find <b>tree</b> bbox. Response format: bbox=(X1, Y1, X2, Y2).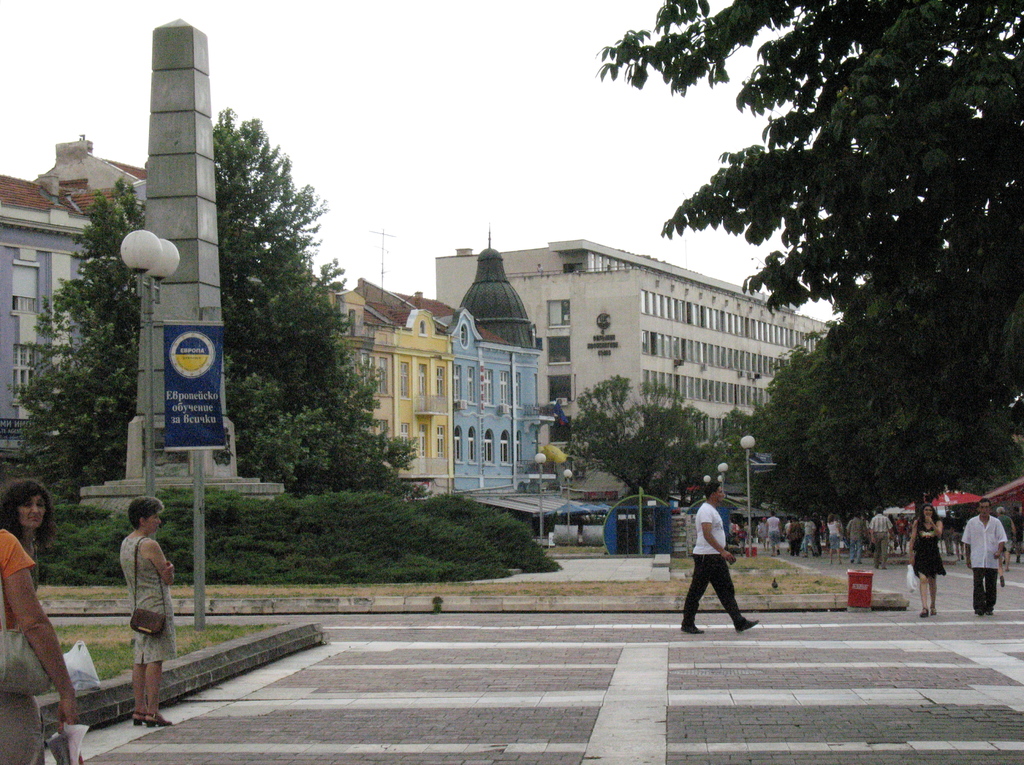
bbox=(563, 373, 687, 556).
